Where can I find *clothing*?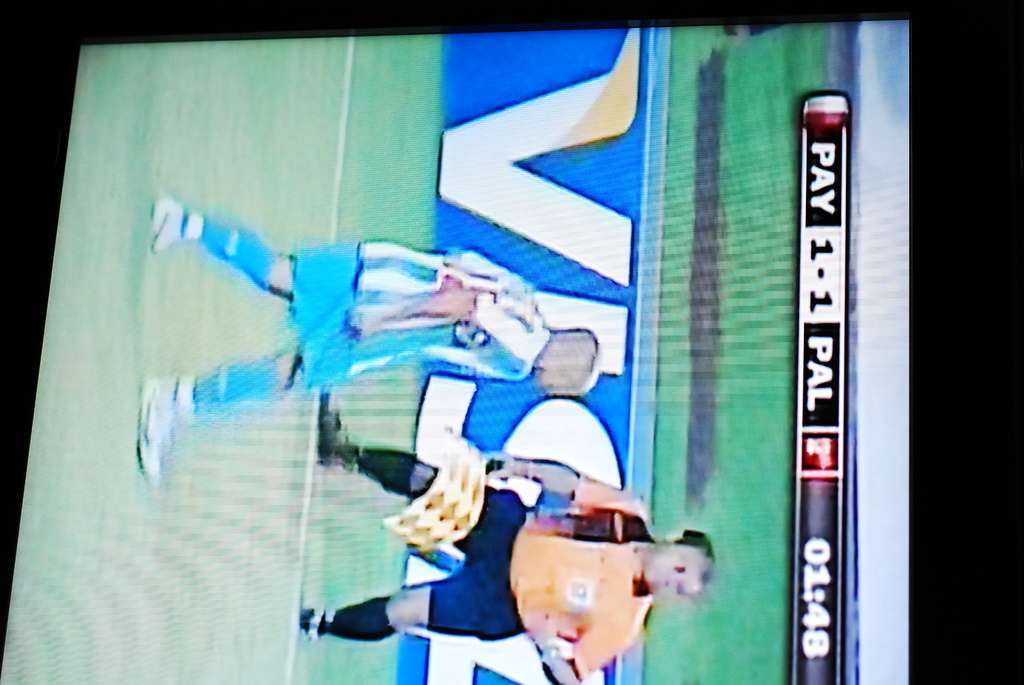
You can find it at 421:469:653:681.
